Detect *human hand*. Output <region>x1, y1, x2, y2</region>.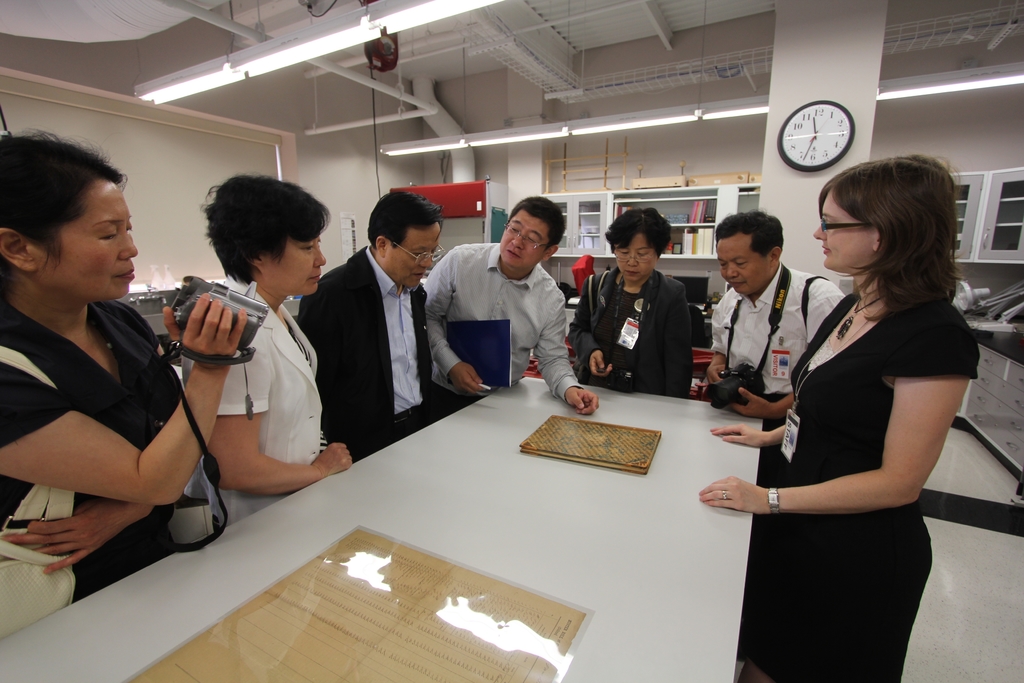
<region>163, 291, 248, 356</region>.
